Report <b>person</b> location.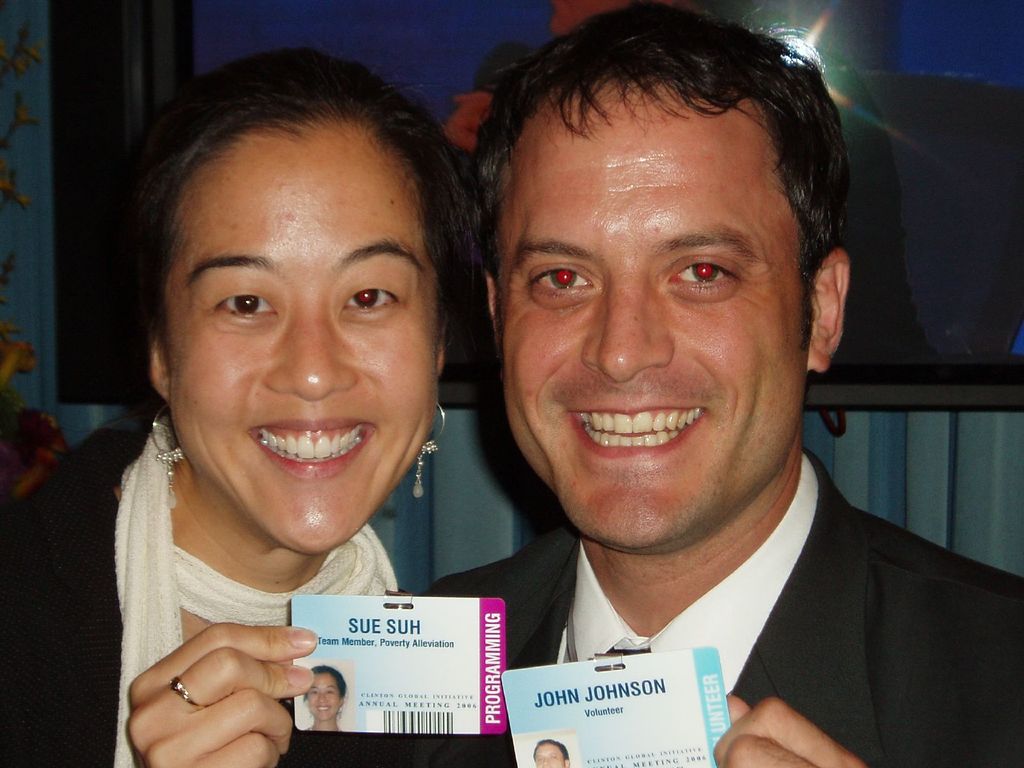
Report: detection(303, 661, 348, 732).
